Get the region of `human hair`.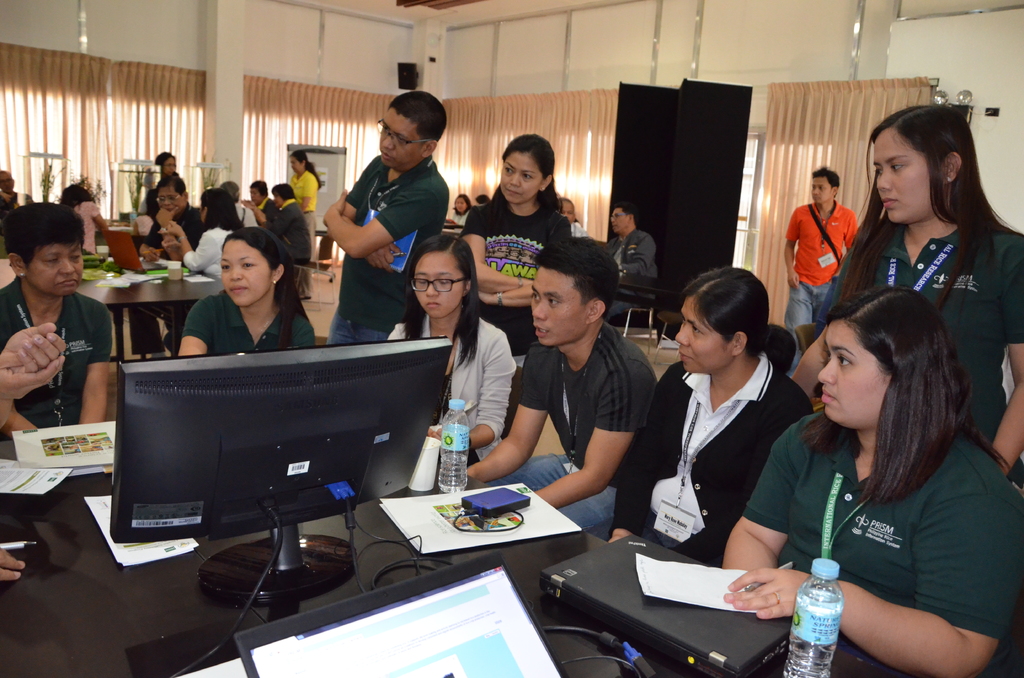
rect(155, 169, 188, 193).
